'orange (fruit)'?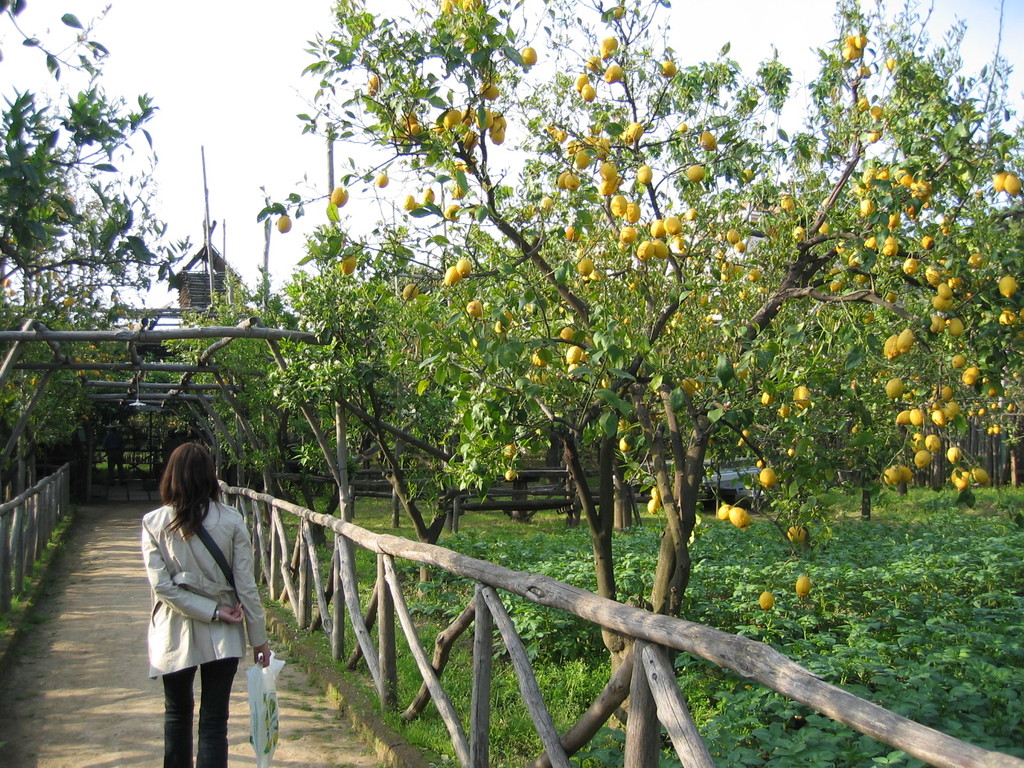
left=920, top=215, right=928, bottom=246
